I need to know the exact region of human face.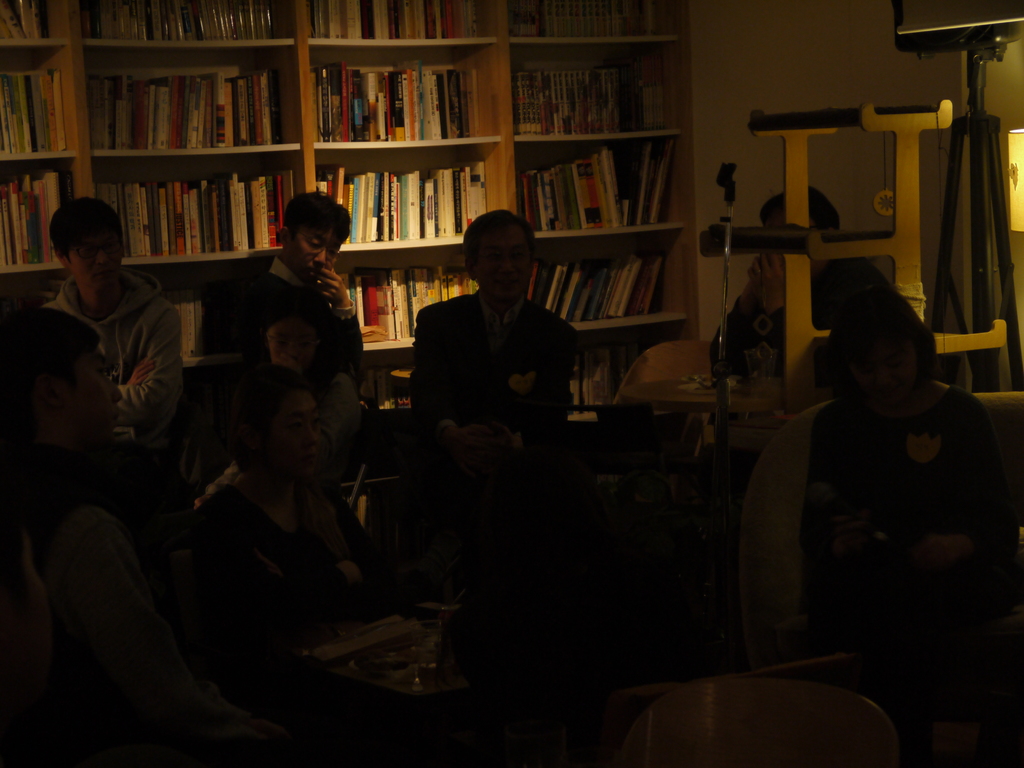
Region: (left=65, top=342, right=123, bottom=446).
